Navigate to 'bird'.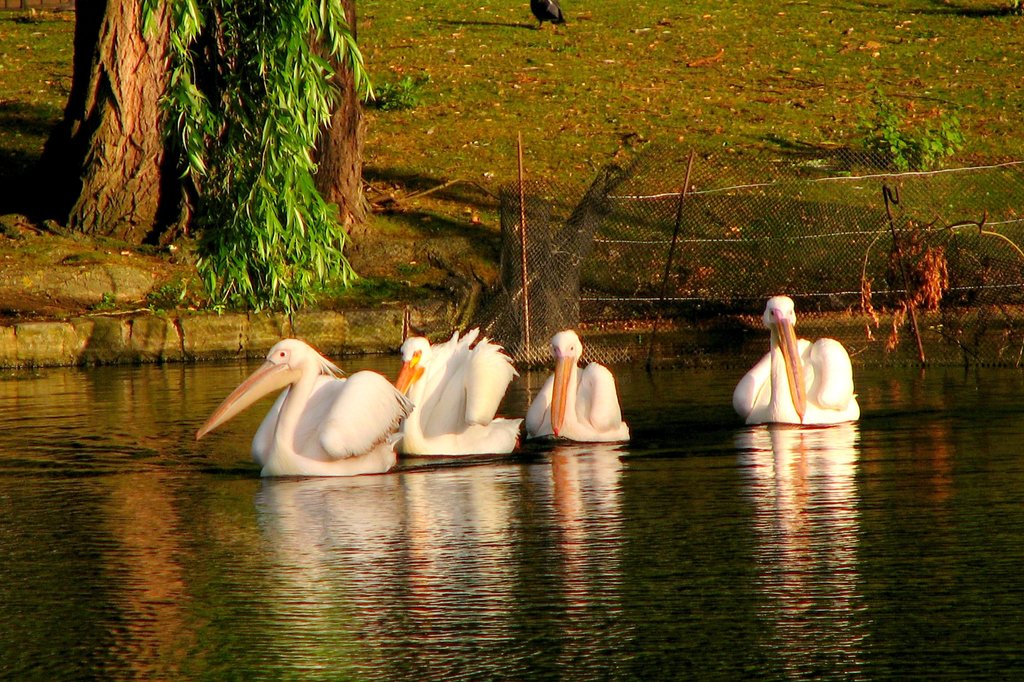
Navigation target: x1=527, y1=327, x2=633, y2=443.
